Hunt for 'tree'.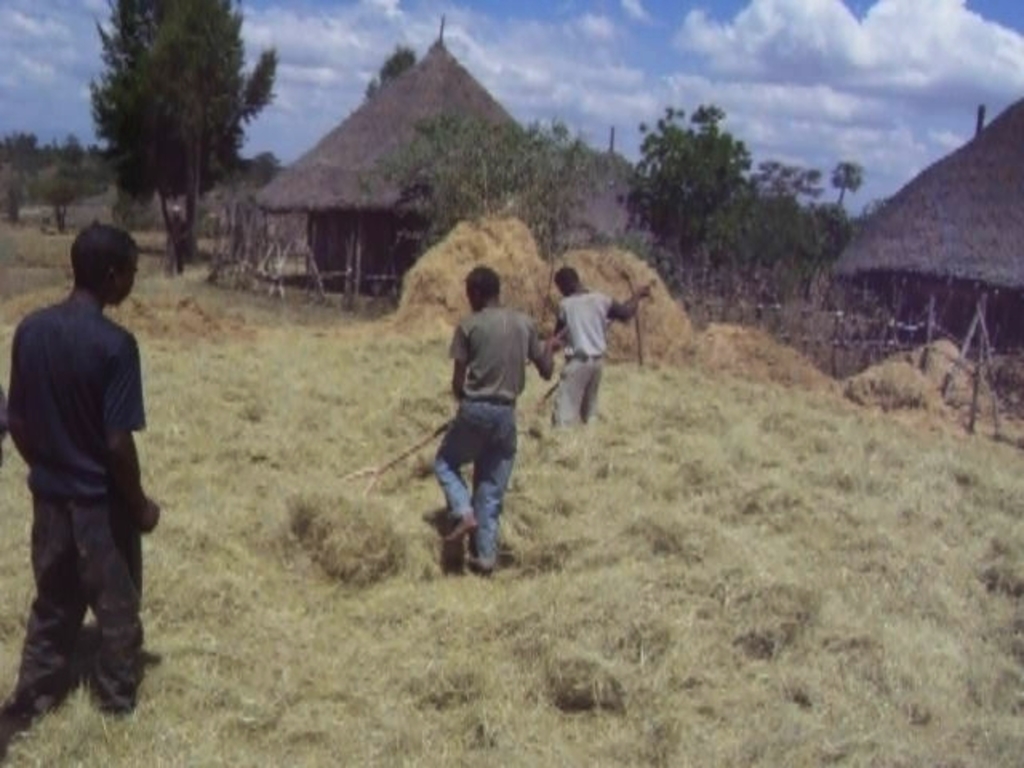
Hunted down at select_region(125, 0, 246, 274).
